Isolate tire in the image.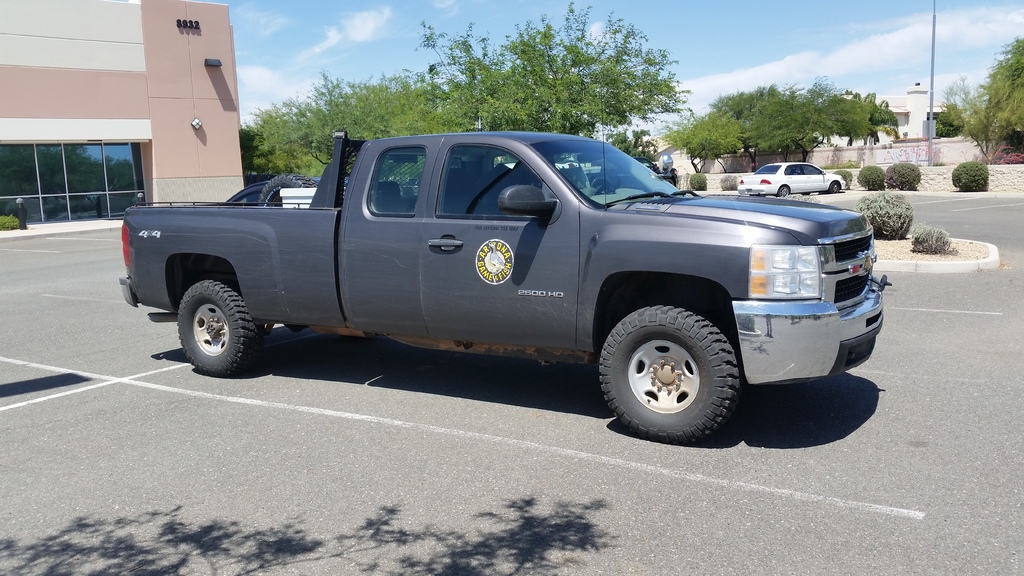
Isolated region: rect(596, 301, 739, 442).
